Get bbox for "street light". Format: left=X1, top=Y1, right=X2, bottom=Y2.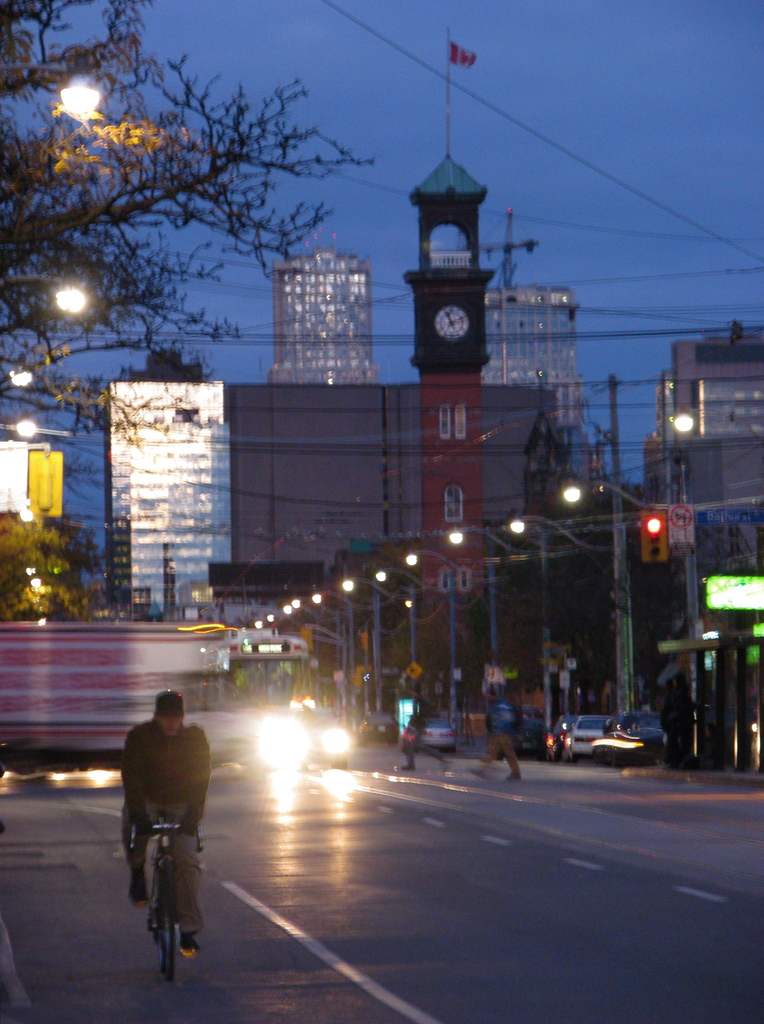
left=446, top=520, right=557, bottom=732.
